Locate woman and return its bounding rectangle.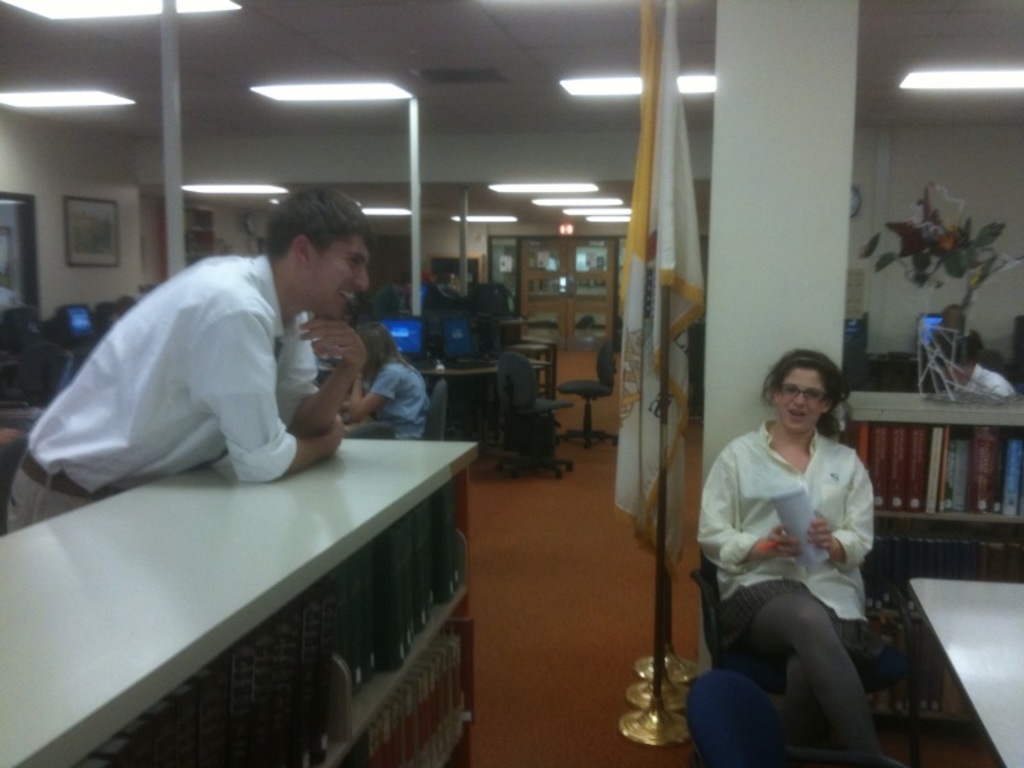
(936, 329, 1015, 398).
